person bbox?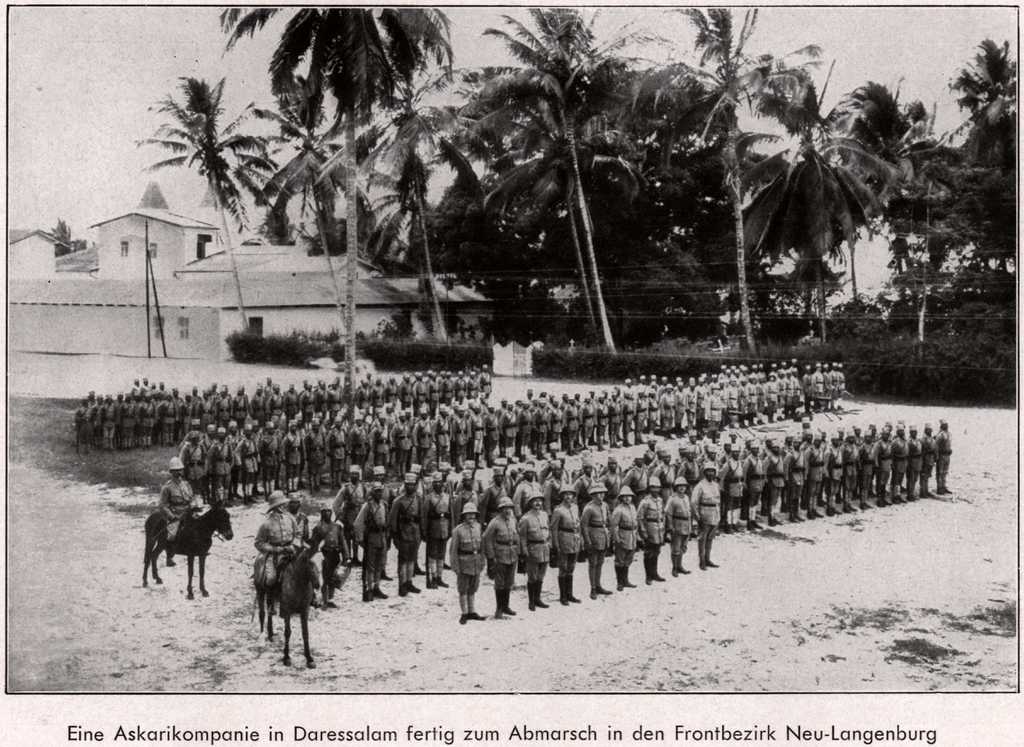
(left=431, top=410, right=453, bottom=463)
